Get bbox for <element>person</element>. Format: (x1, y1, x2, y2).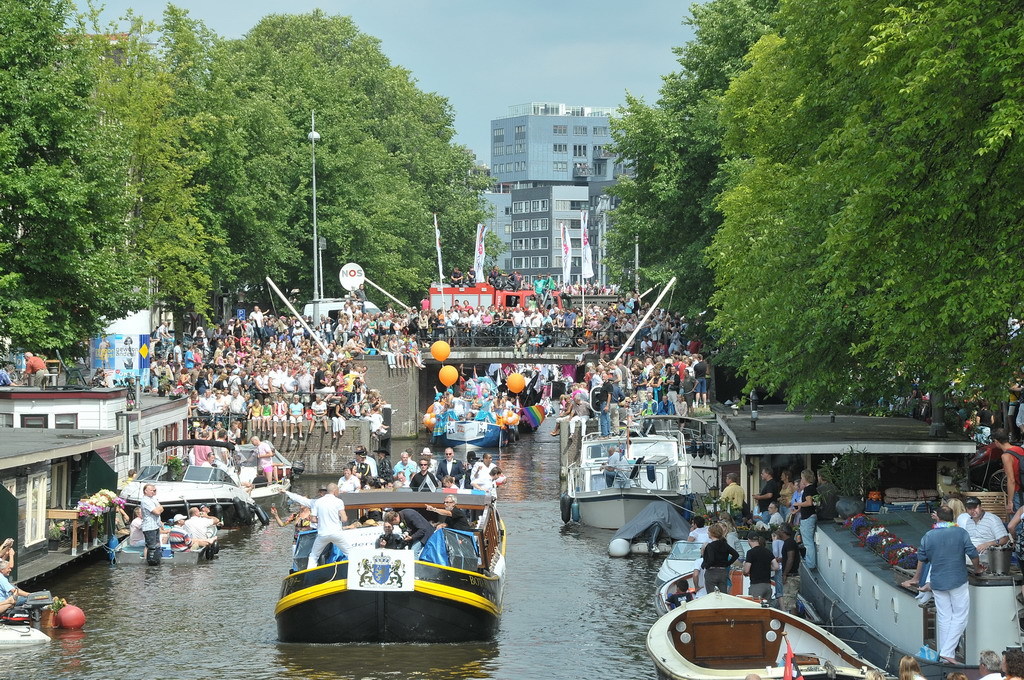
(757, 497, 786, 542).
